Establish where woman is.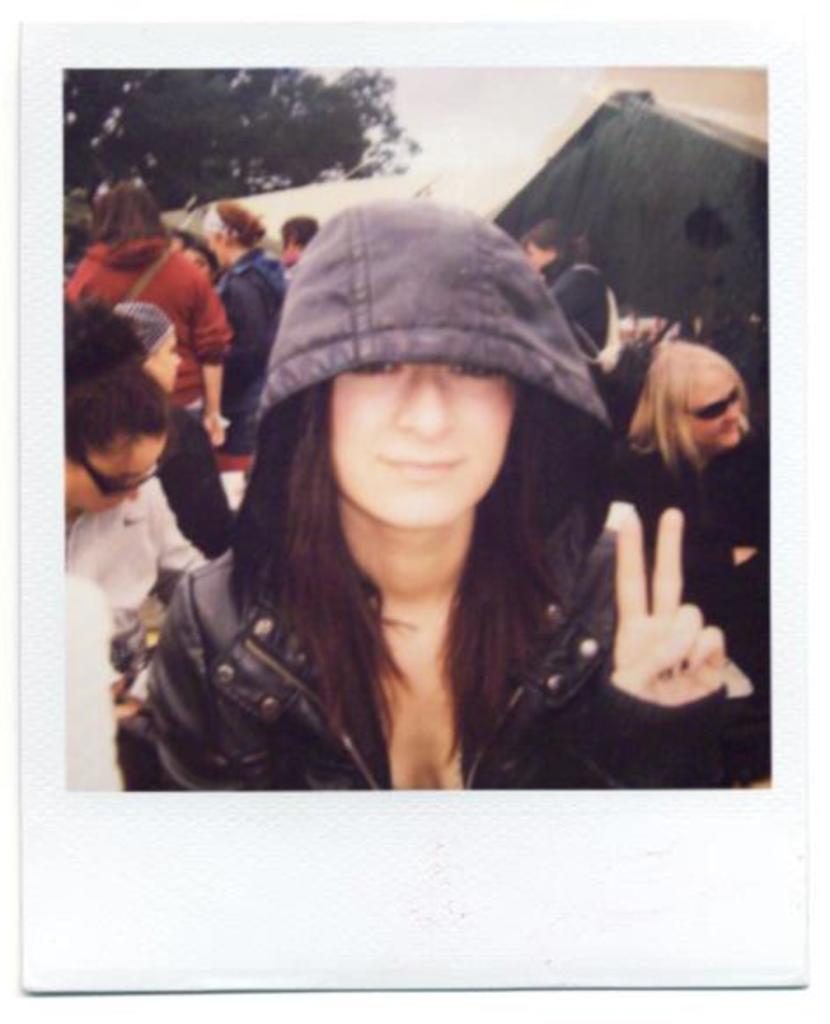
Established at locate(199, 197, 299, 449).
